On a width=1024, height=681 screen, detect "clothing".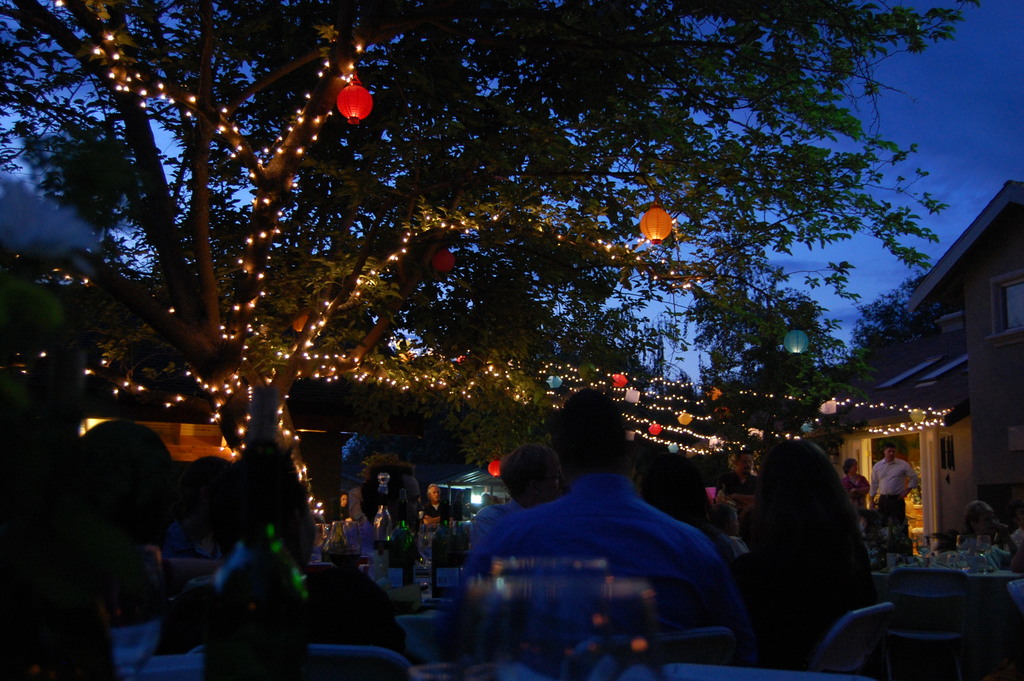
BBox(695, 519, 741, 570).
